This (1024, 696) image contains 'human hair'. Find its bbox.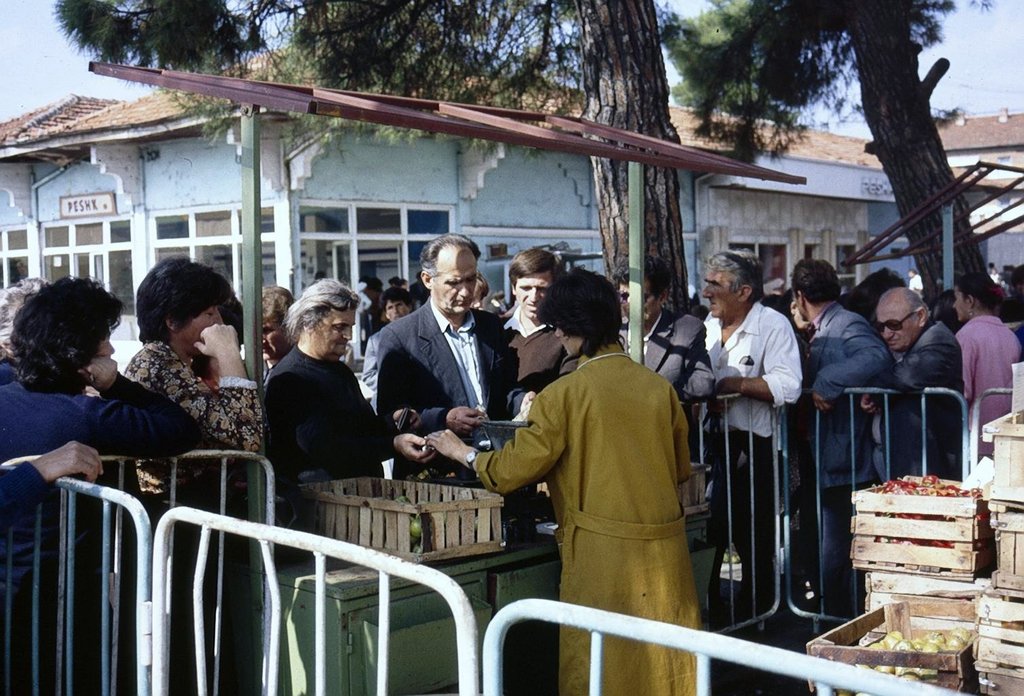
locate(701, 249, 773, 291).
